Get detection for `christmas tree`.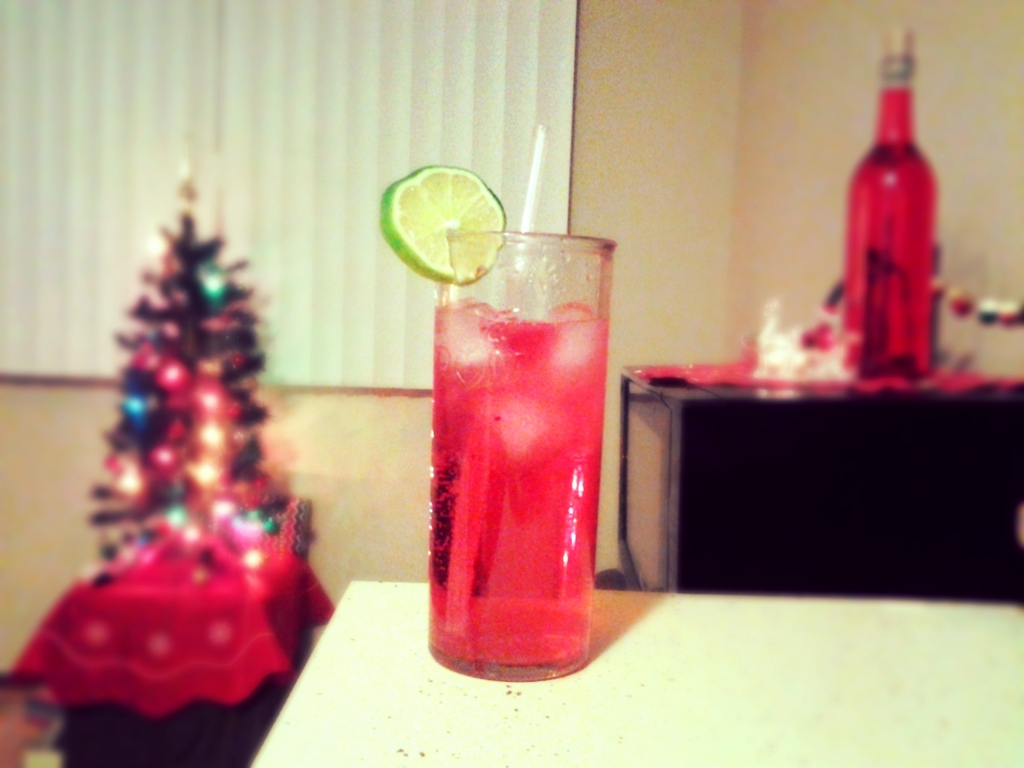
Detection: [81, 177, 296, 576].
